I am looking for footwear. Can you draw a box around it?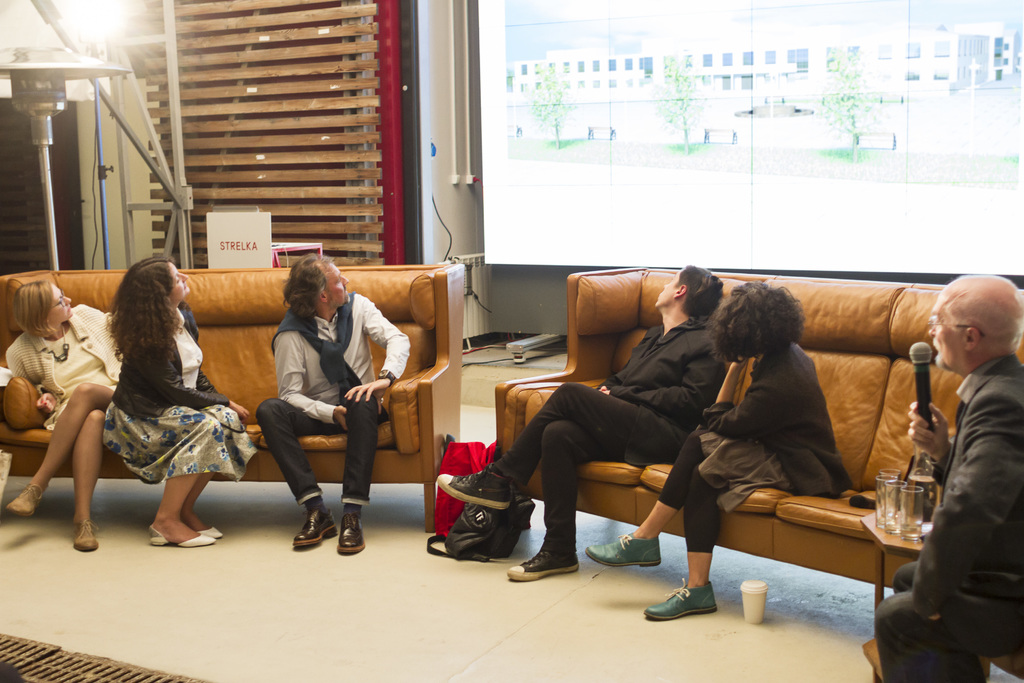
Sure, the bounding box is bbox=(586, 534, 666, 566).
